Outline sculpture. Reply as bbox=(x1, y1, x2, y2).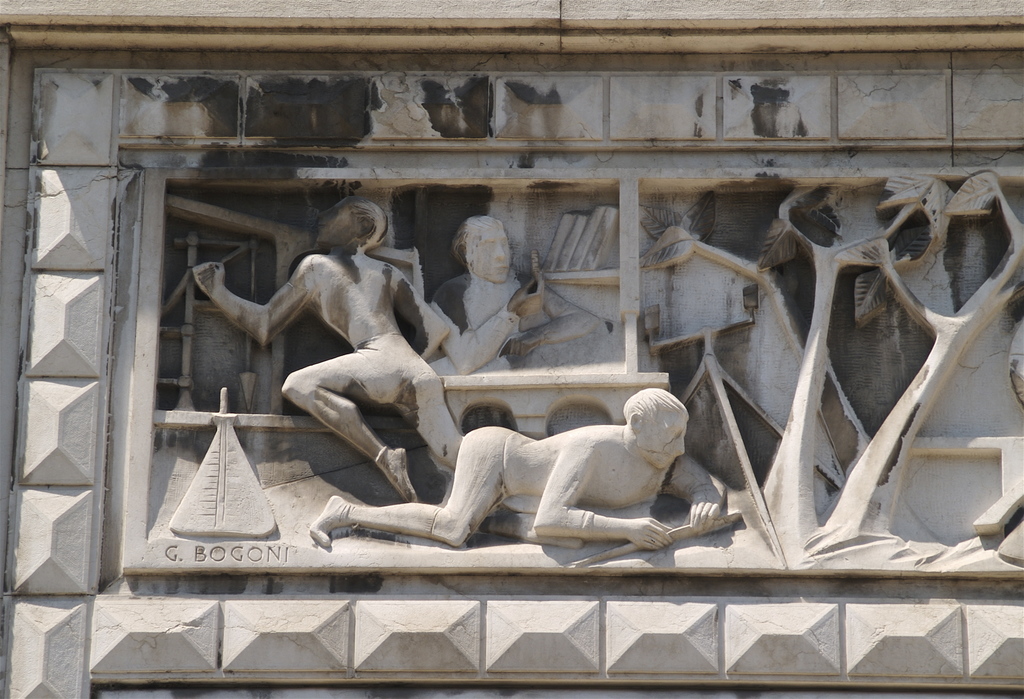
bbox=(313, 366, 776, 572).
